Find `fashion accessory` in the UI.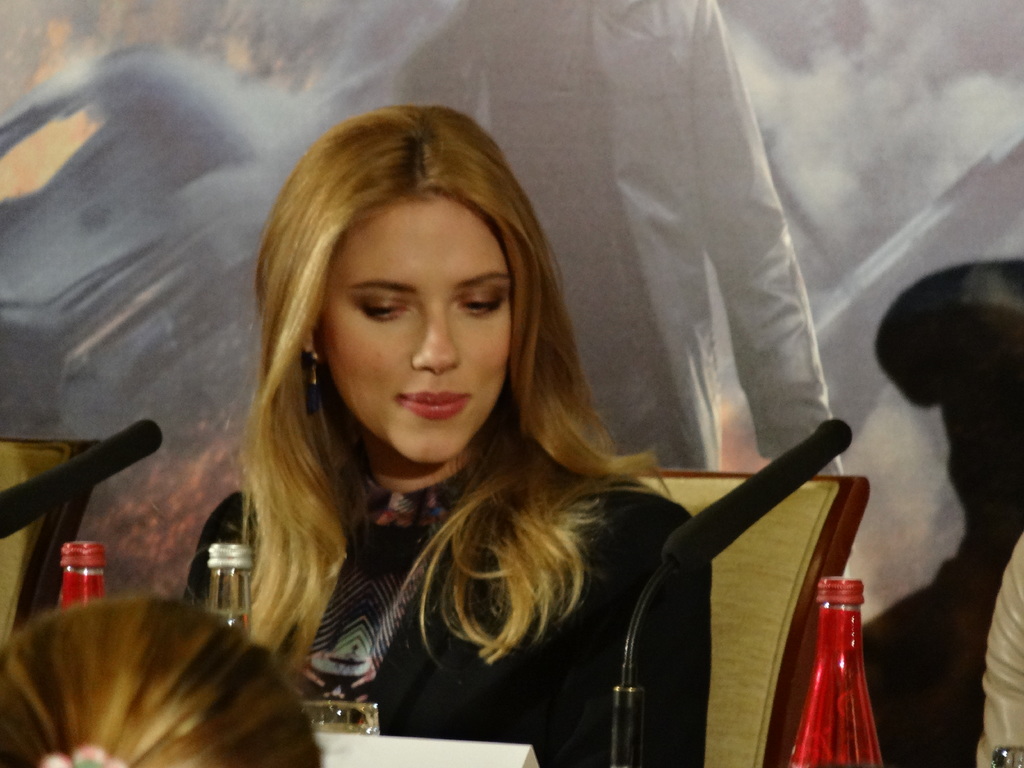
UI element at crop(307, 351, 319, 386).
